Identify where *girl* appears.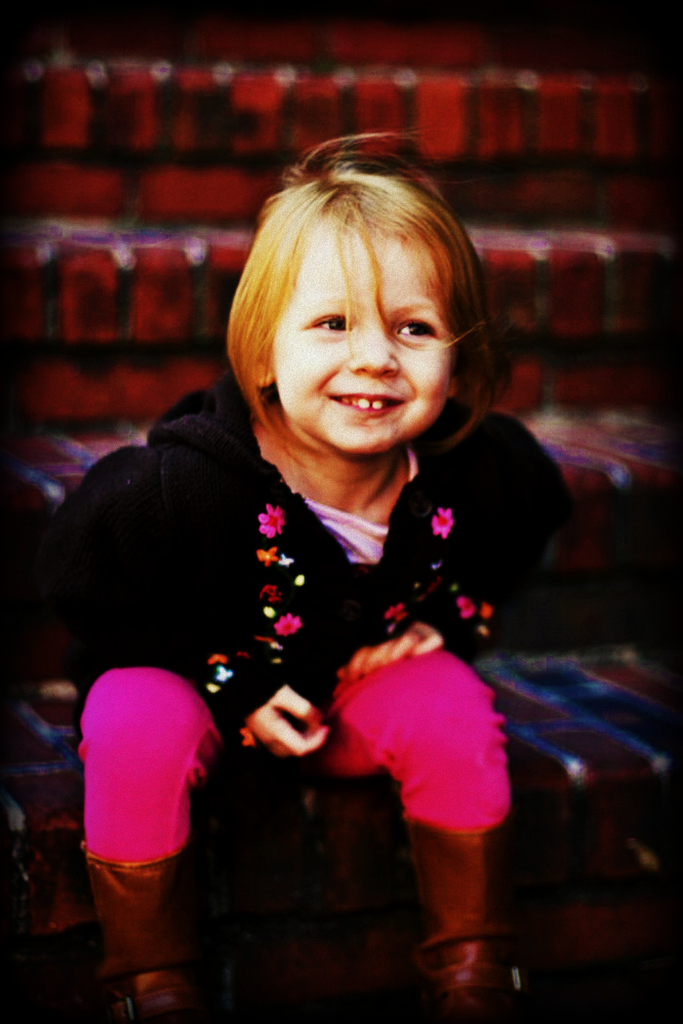
Appears at (x1=37, y1=125, x2=559, y2=1012).
